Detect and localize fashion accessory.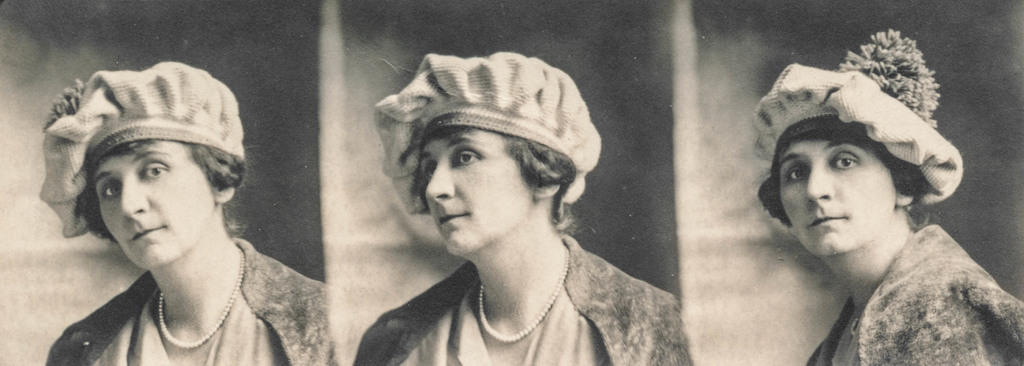
Localized at (157, 246, 240, 352).
